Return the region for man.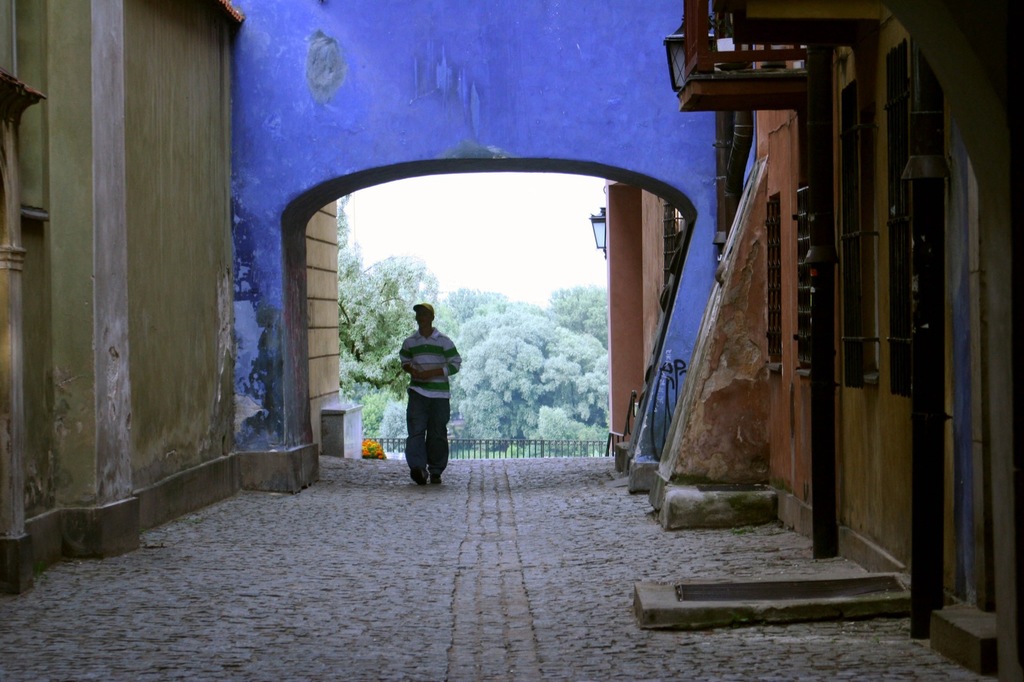
(left=385, top=296, right=468, bottom=486).
